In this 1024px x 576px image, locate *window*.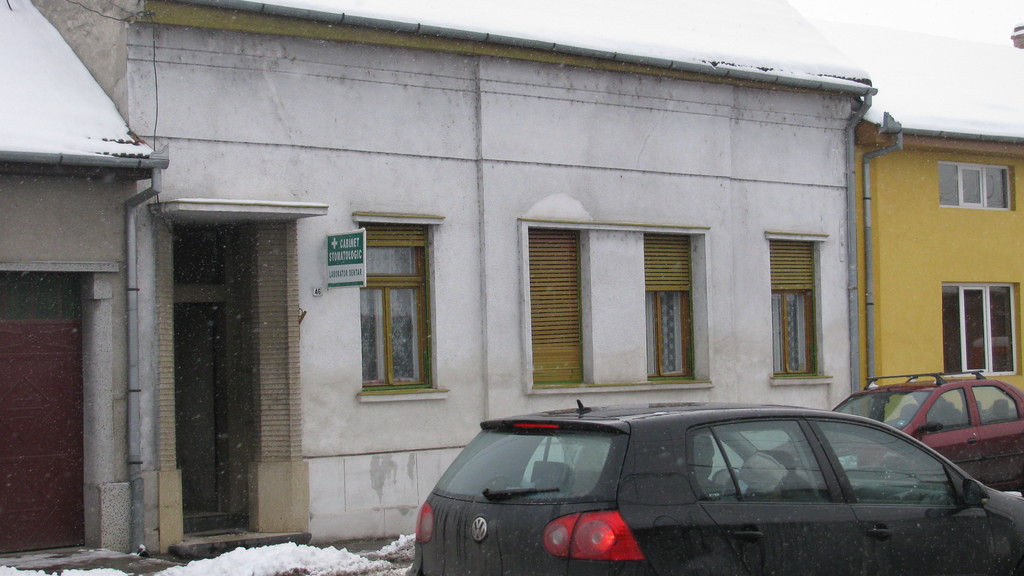
Bounding box: rect(950, 271, 1011, 364).
